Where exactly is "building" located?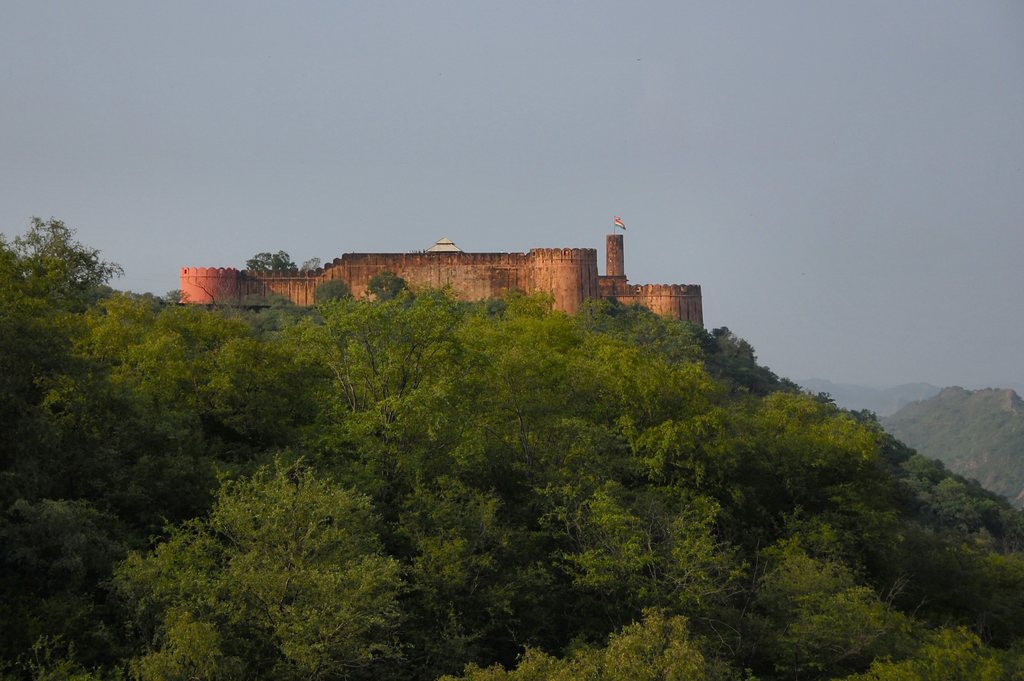
Its bounding box is [177,230,709,339].
